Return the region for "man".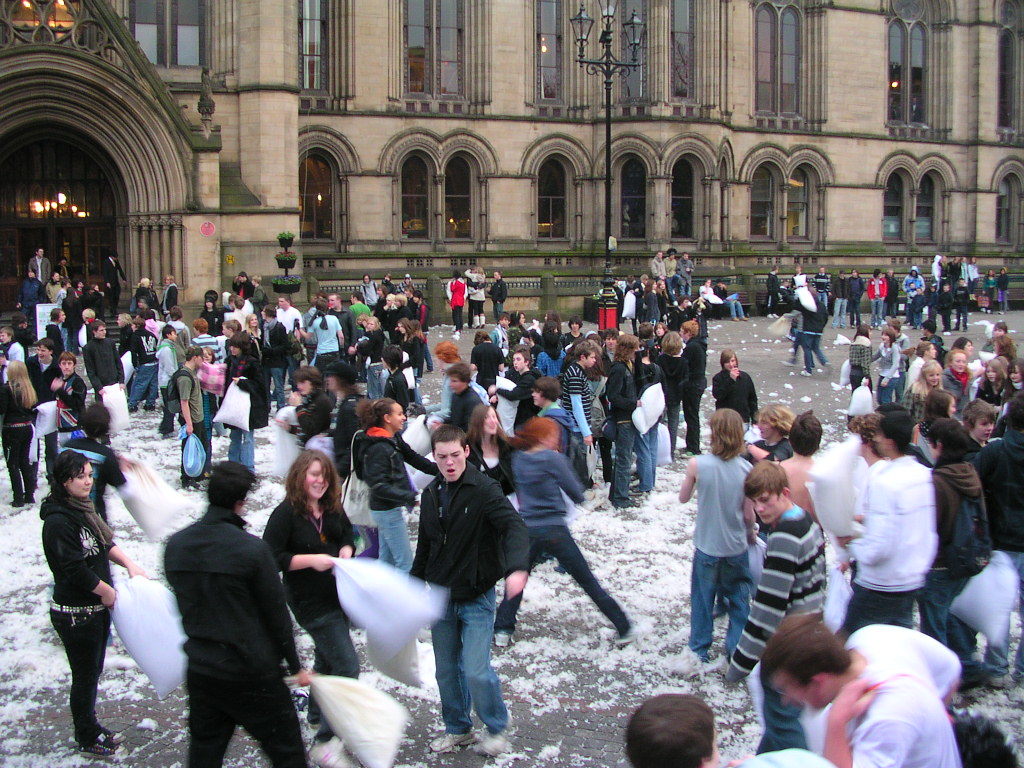
x1=855, y1=402, x2=936, y2=625.
